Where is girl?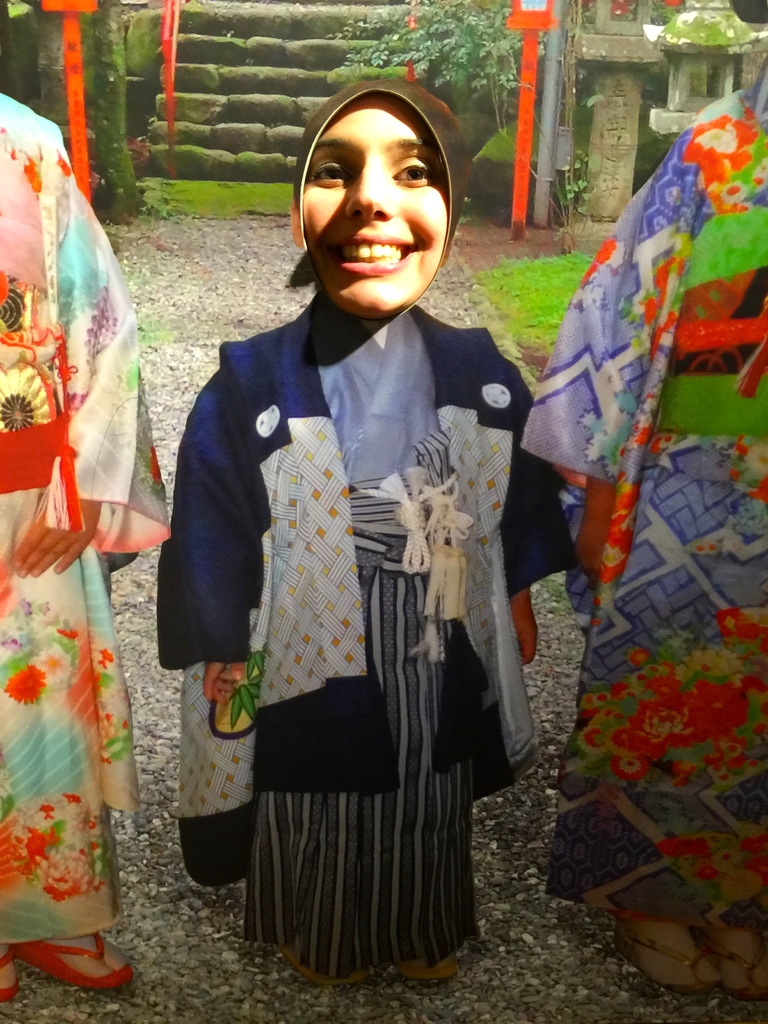
[156, 78, 537, 979].
